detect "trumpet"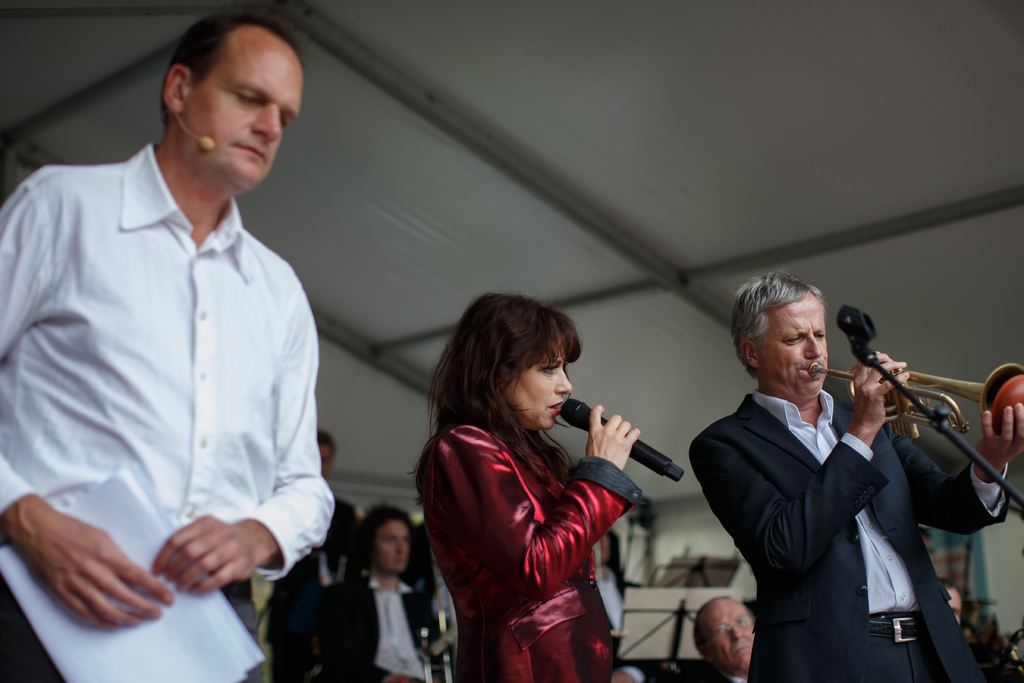
<box>808,363,1023,453</box>
